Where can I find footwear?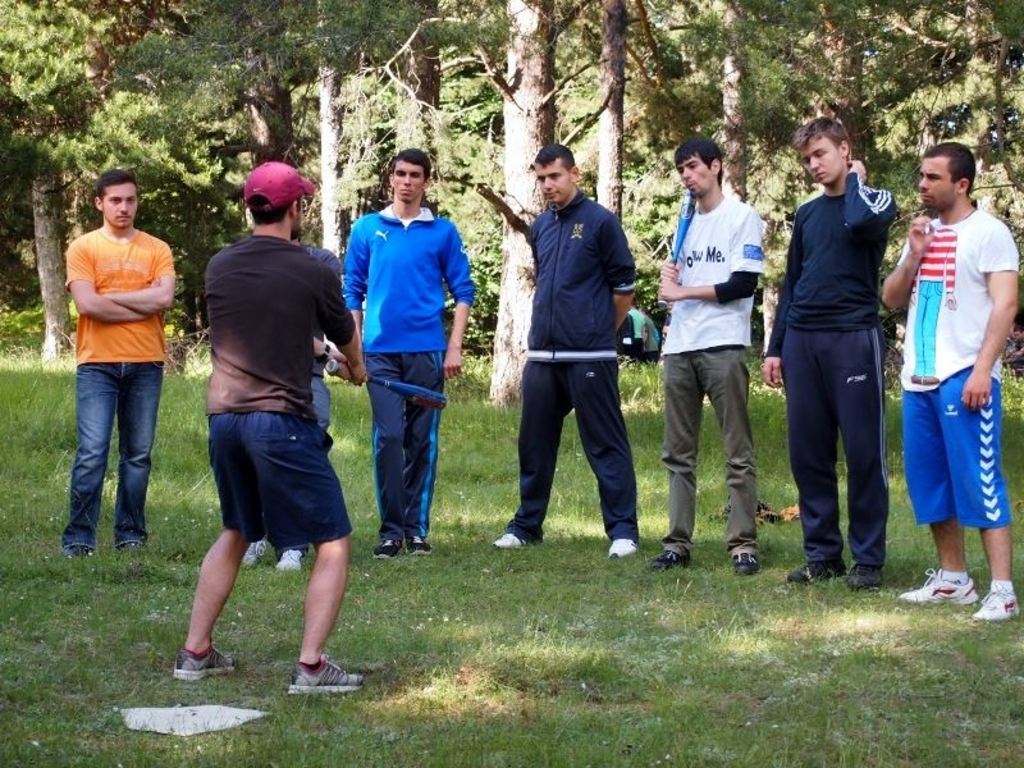
You can find it at Rect(493, 531, 538, 553).
